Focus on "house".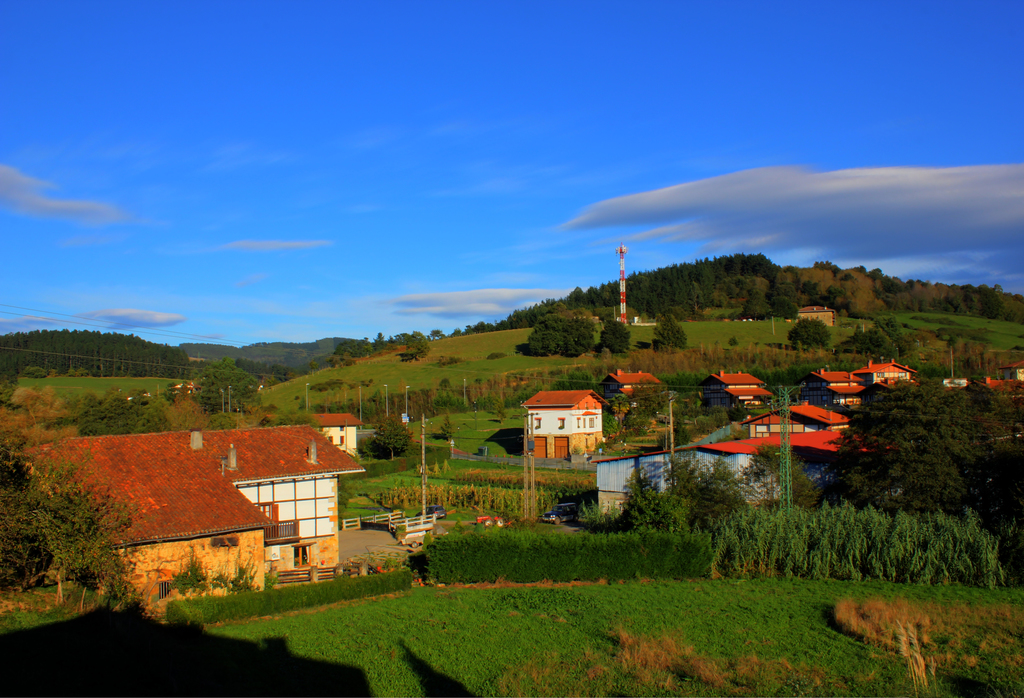
Focused at 588, 437, 833, 505.
